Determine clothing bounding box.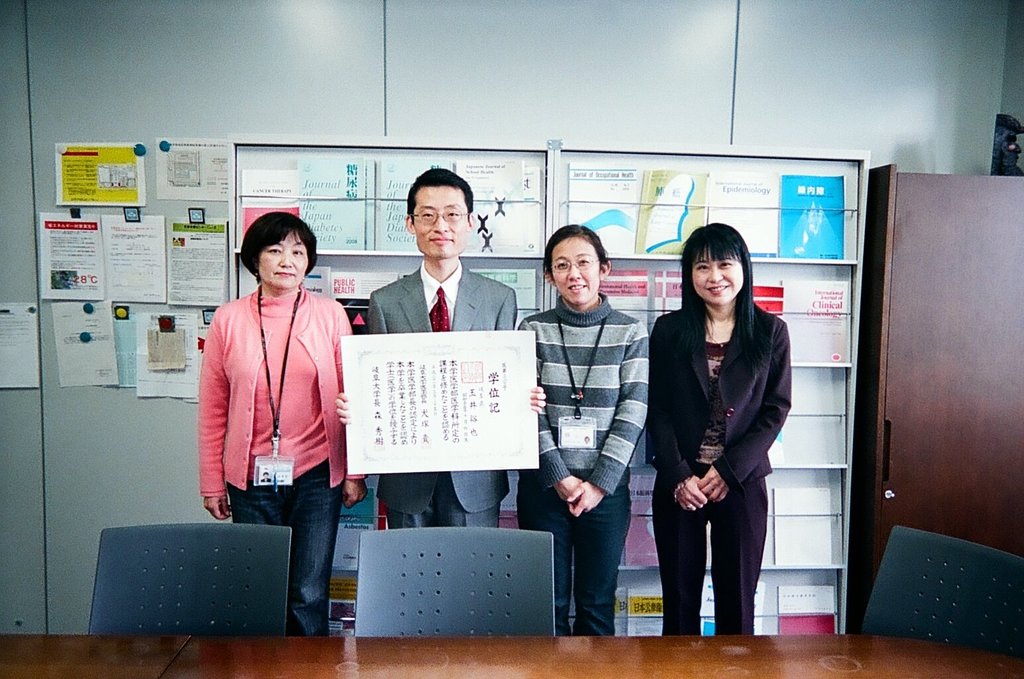
Determined: crop(505, 310, 663, 642).
